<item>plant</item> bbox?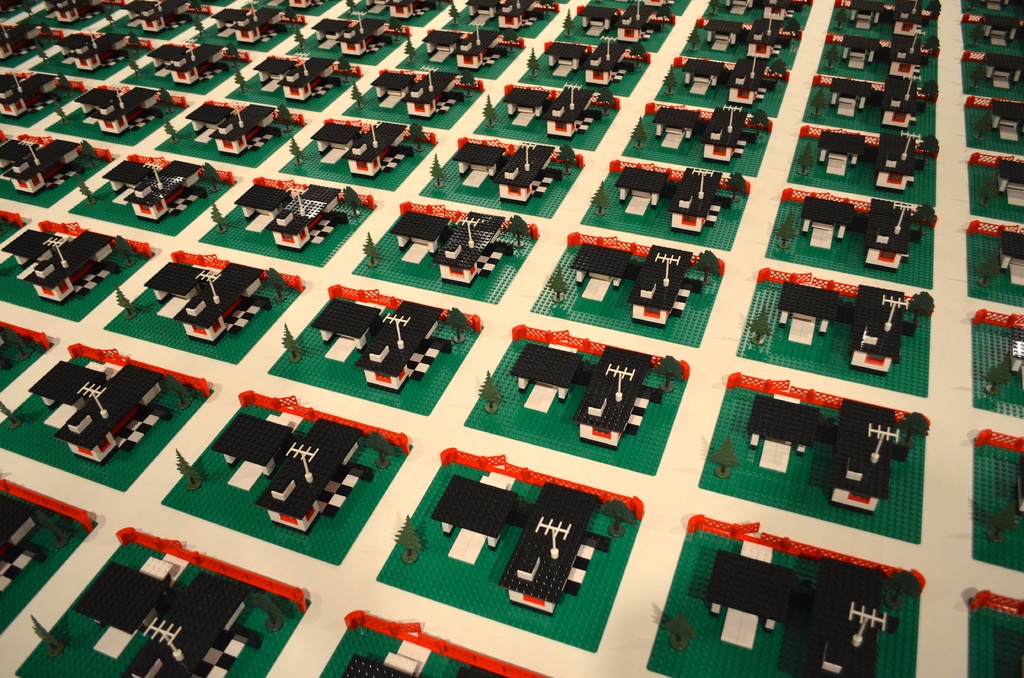
<region>913, 202, 936, 244</region>
